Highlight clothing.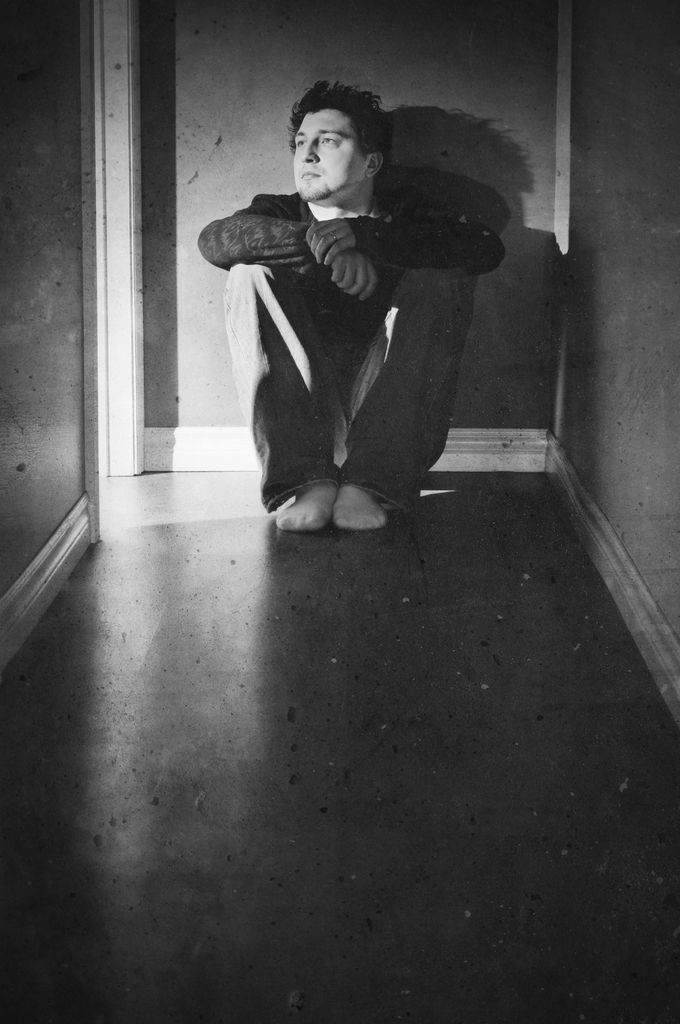
Highlighted region: {"left": 218, "top": 112, "right": 478, "bottom": 540}.
